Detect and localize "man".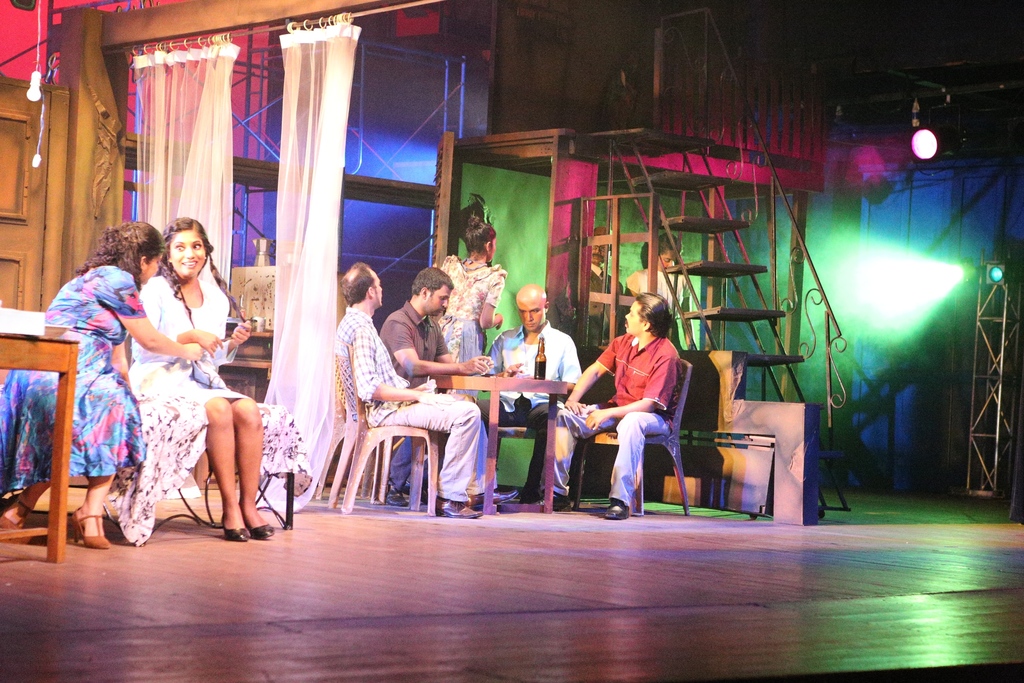
Localized at l=489, t=283, r=581, b=506.
